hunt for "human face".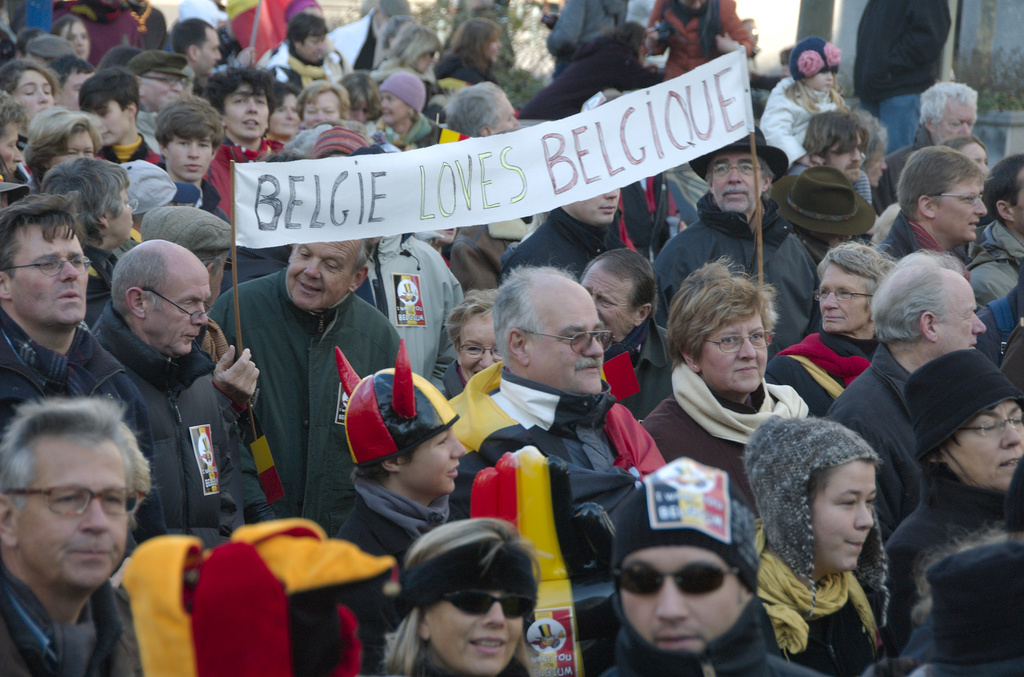
Hunted down at 934,95,977,146.
